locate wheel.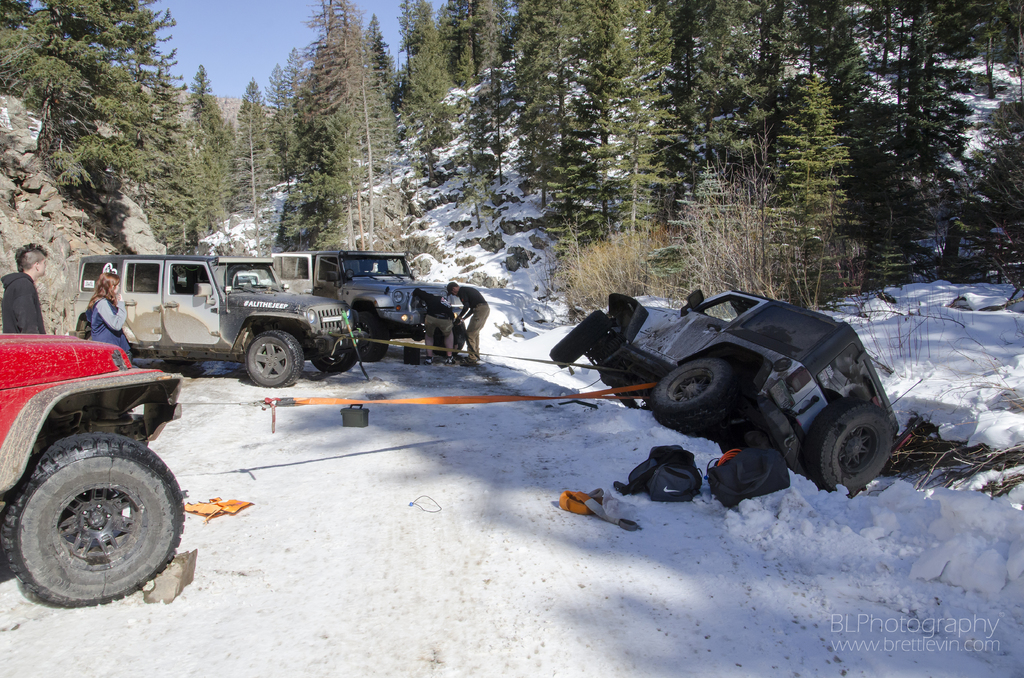
Bounding box: <region>244, 327, 301, 386</region>.
